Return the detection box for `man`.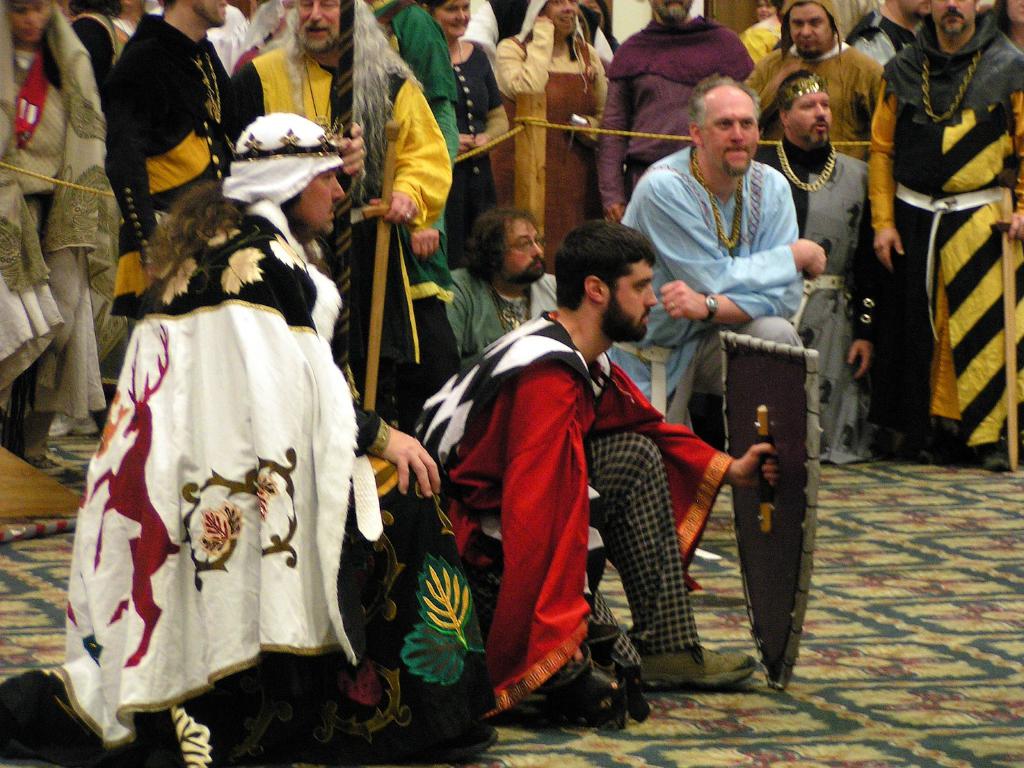
[x1=6, y1=114, x2=446, y2=767].
